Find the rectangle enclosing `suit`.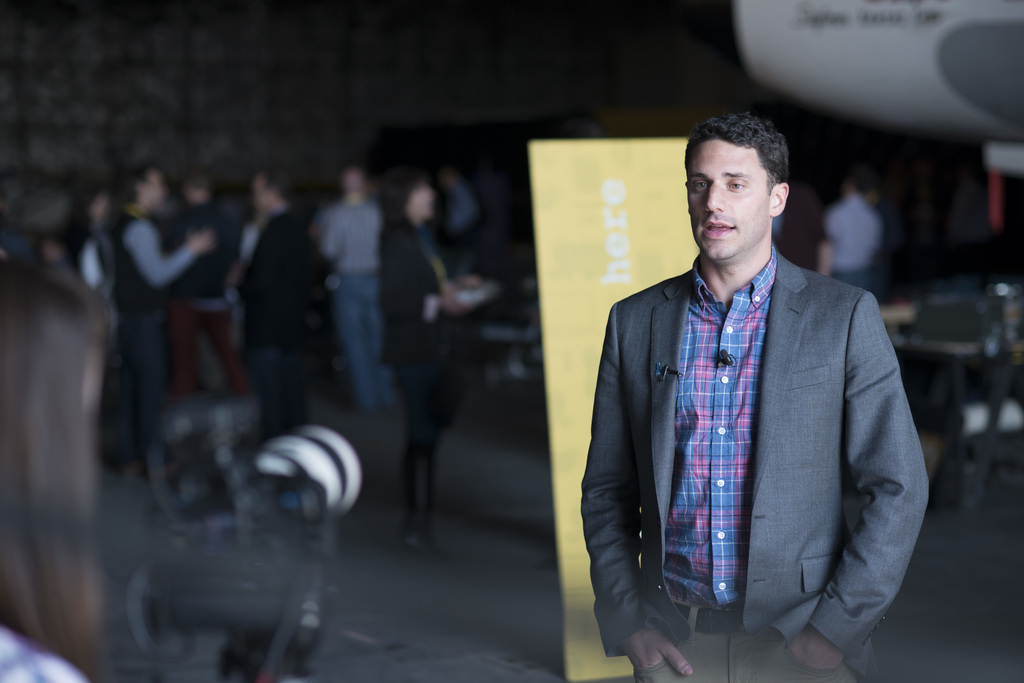
(601, 151, 922, 682).
